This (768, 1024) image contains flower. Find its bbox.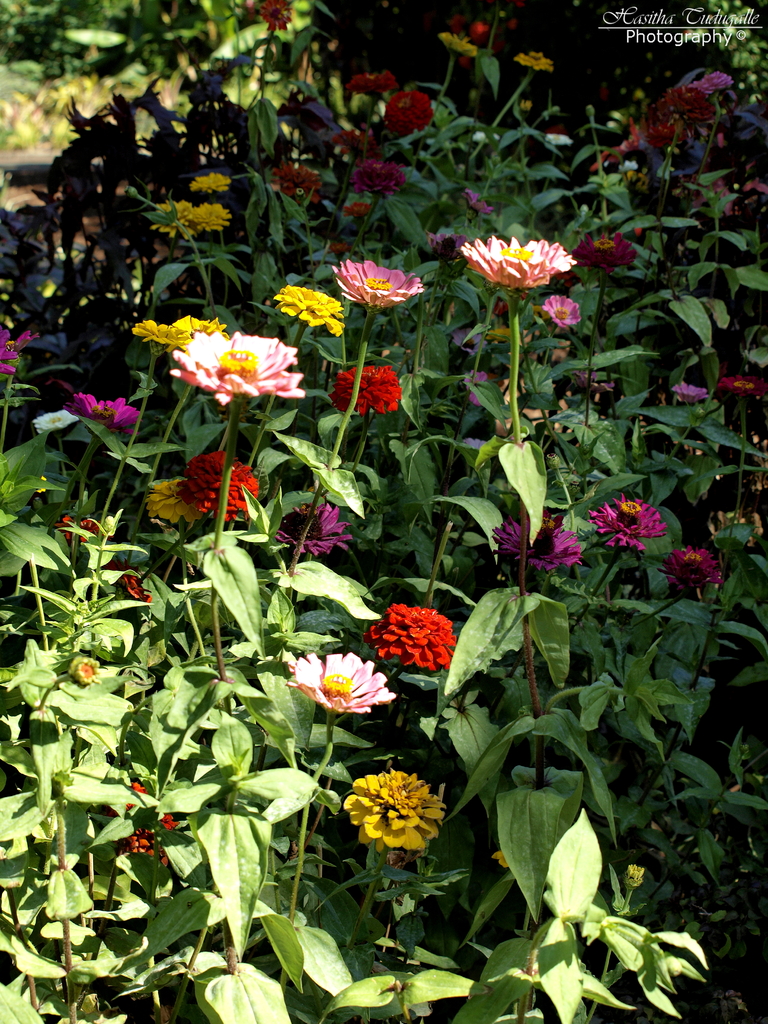
{"x1": 582, "y1": 484, "x2": 668, "y2": 548}.
